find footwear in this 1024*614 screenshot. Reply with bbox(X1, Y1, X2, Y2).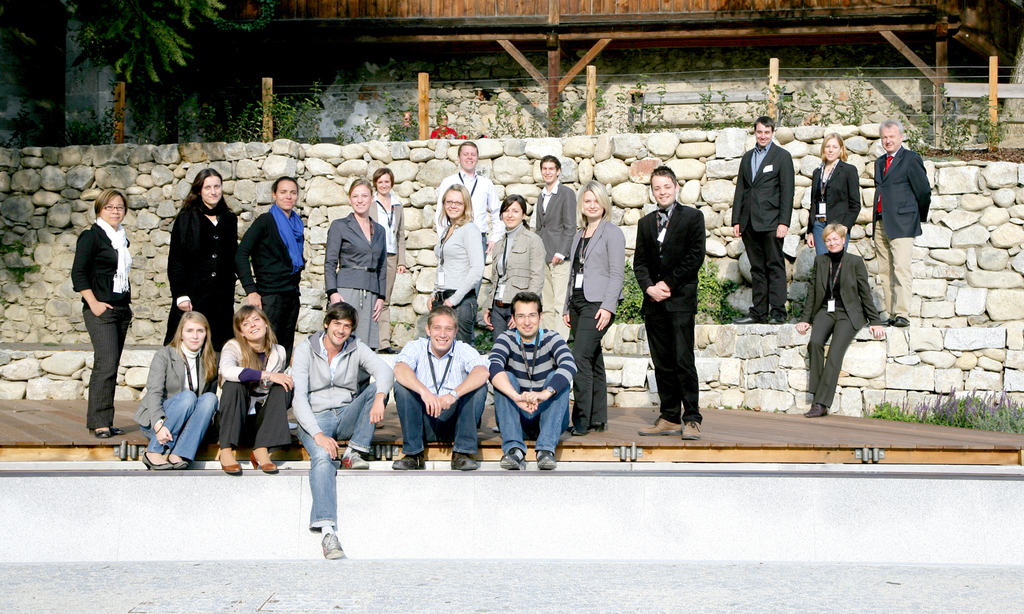
bbox(88, 431, 109, 439).
